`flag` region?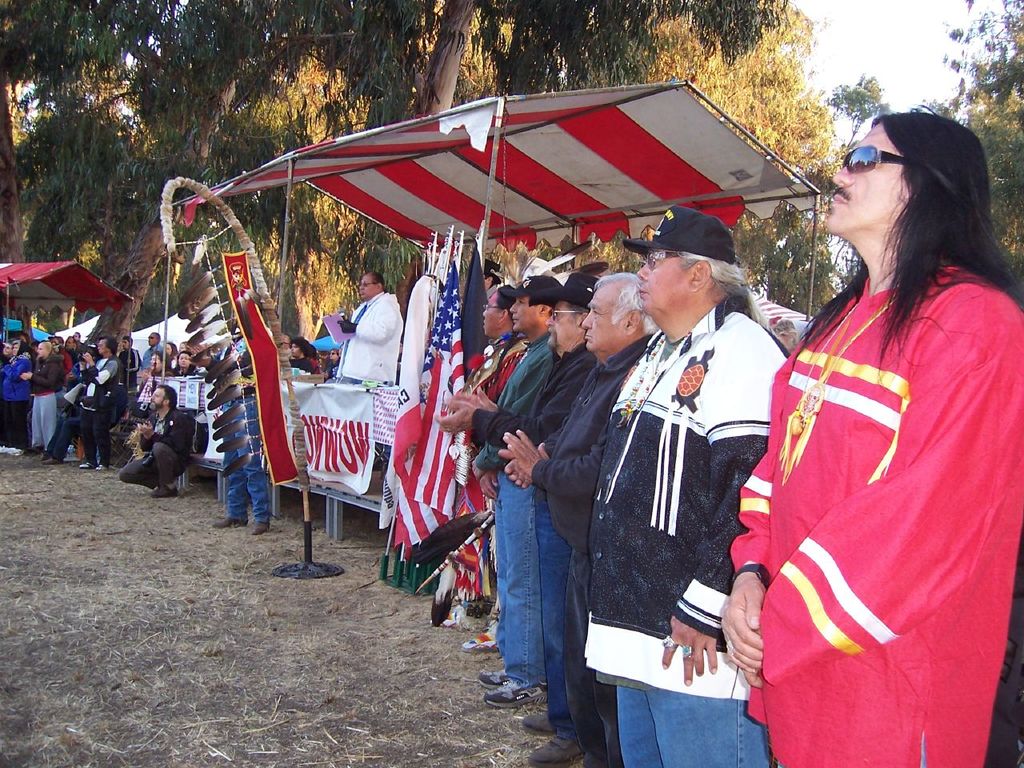
left=418, top=242, right=498, bottom=592
